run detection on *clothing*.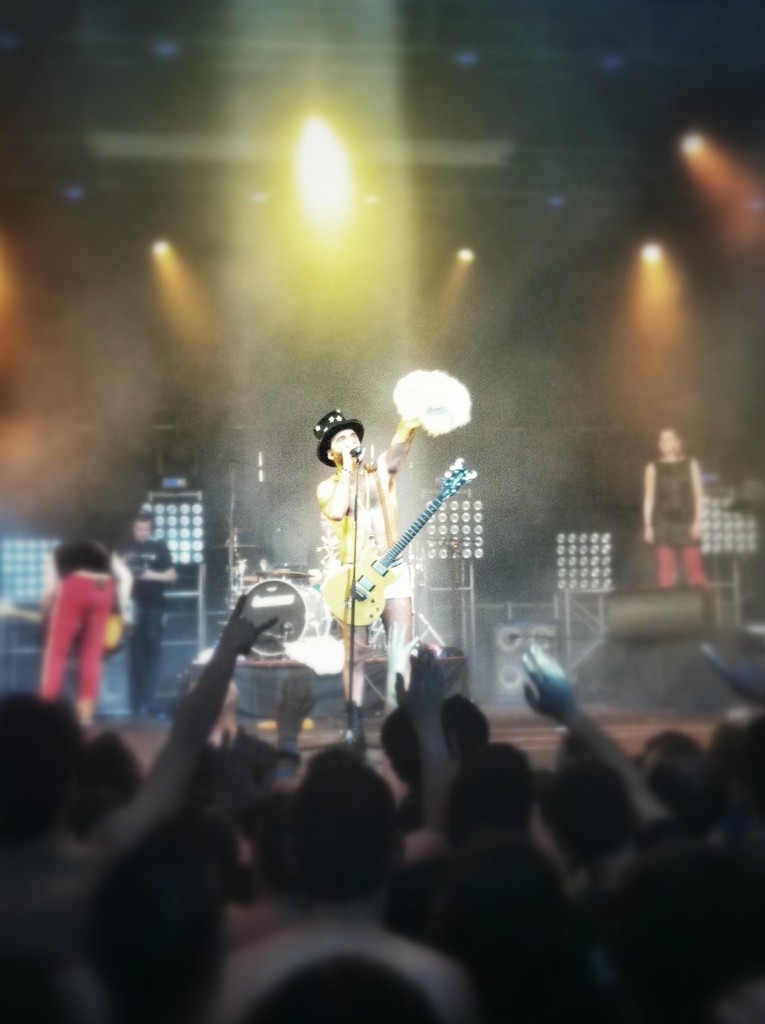
Result: locate(655, 554, 709, 584).
